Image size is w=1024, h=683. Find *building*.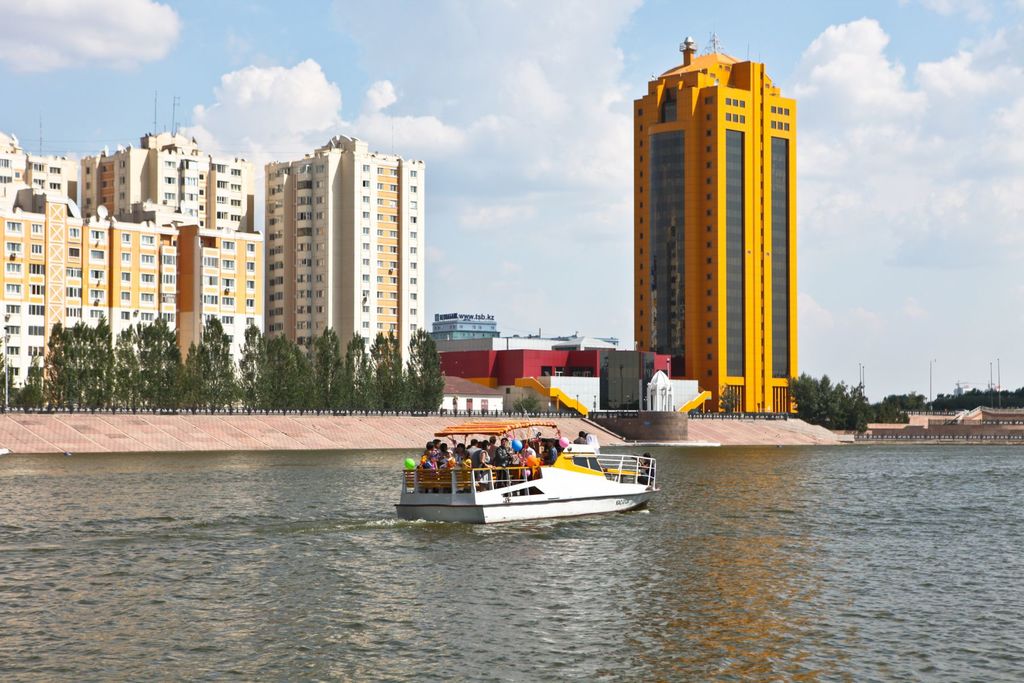
856:406:1023:444.
